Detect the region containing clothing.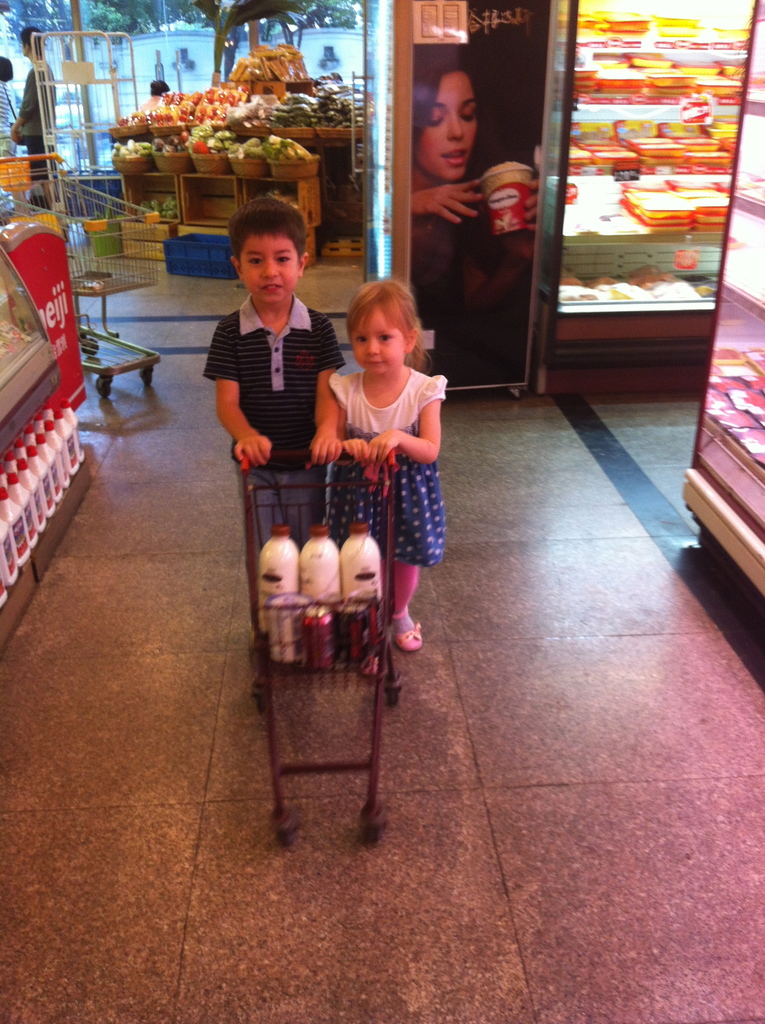
0, 77, 21, 158.
